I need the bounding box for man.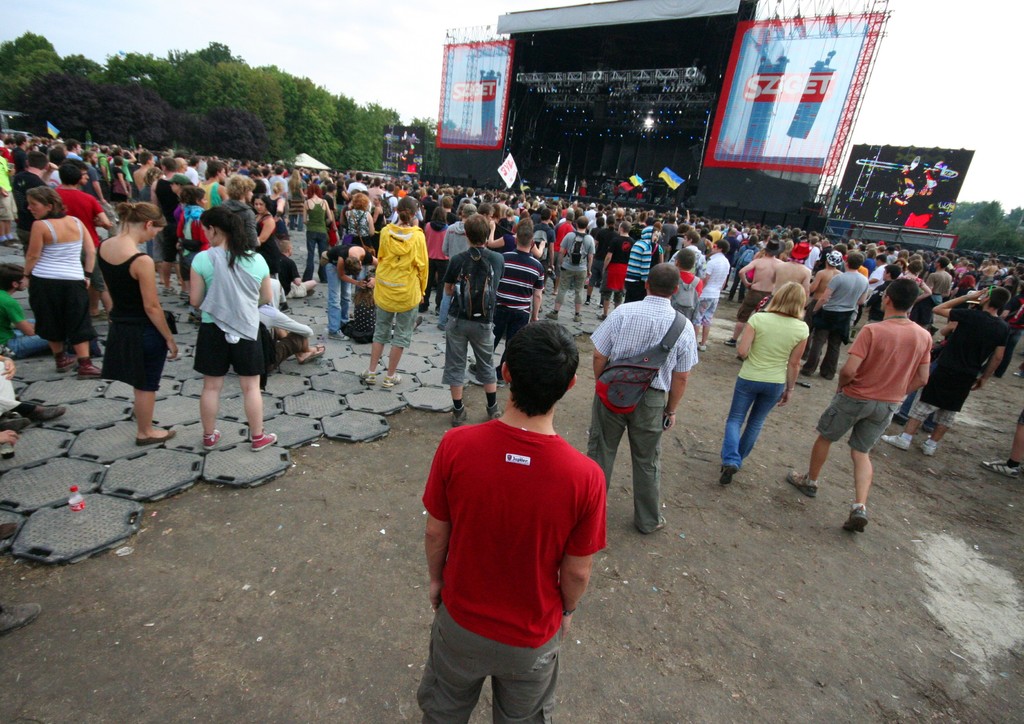
Here it is: locate(928, 257, 956, 299).
